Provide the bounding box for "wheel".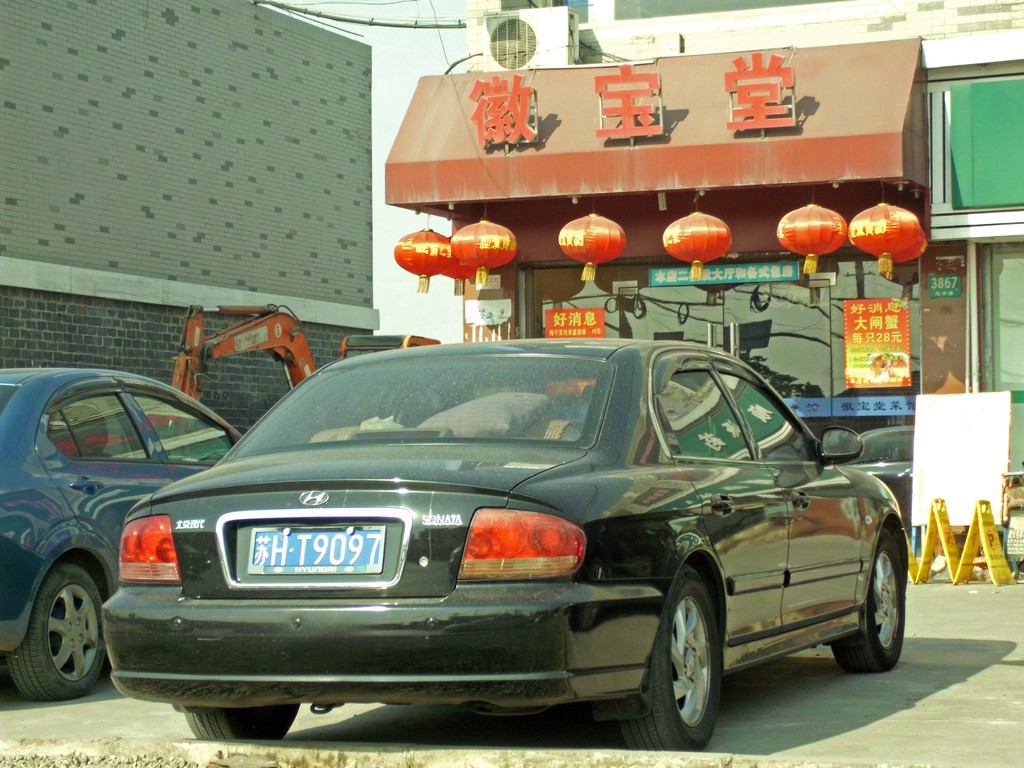
[832,527,904,675].
